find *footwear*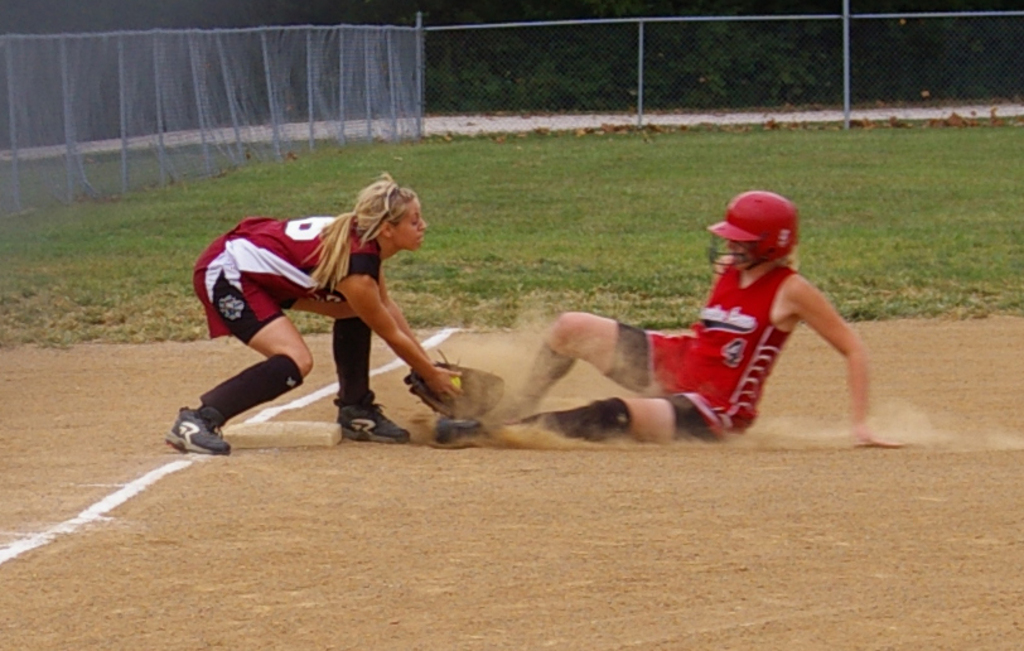
crop(156, 404, 222, 460)
